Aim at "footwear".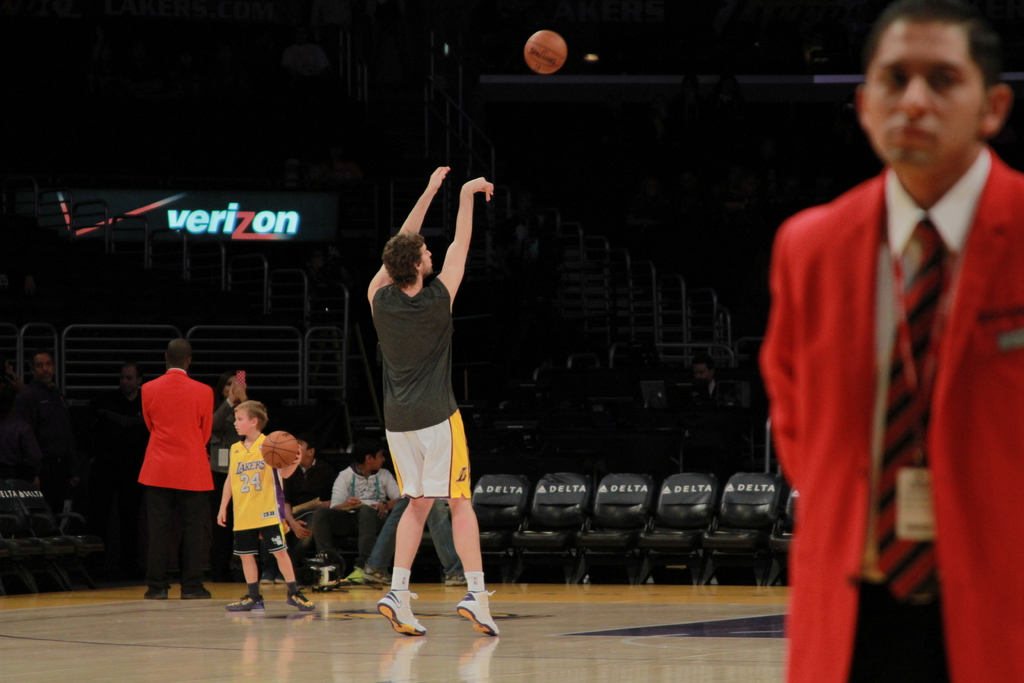
Aimed at locate(442, 575, 467, 586).
